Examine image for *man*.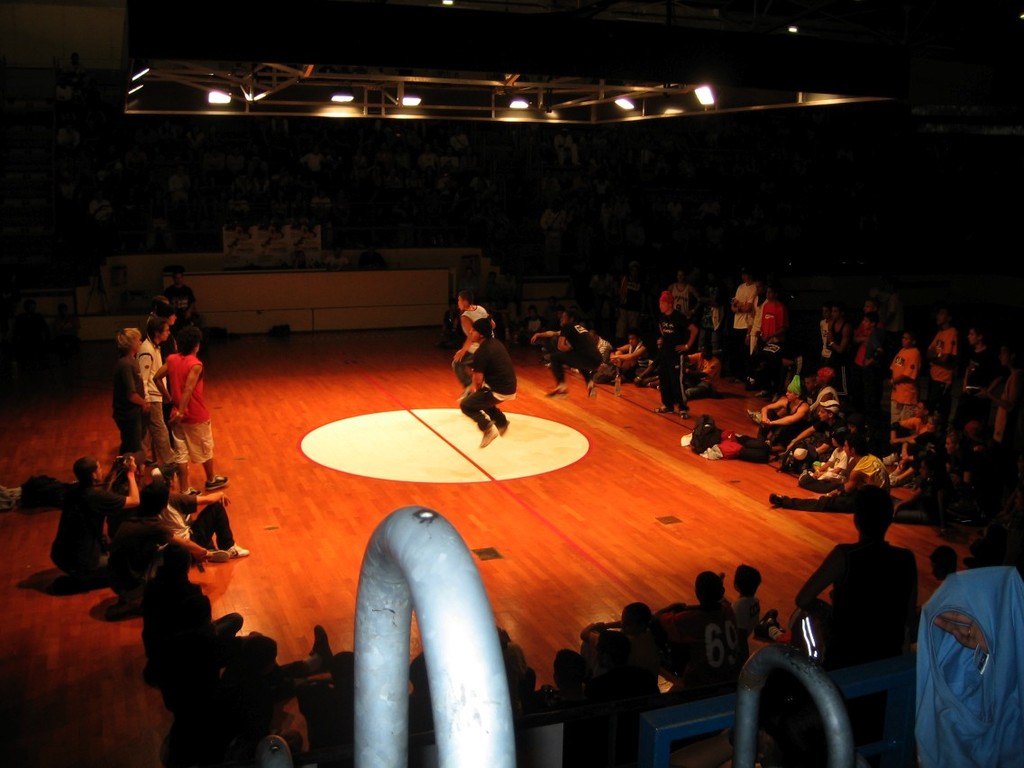
Examination result: rect(605, 333, 649, 388).
